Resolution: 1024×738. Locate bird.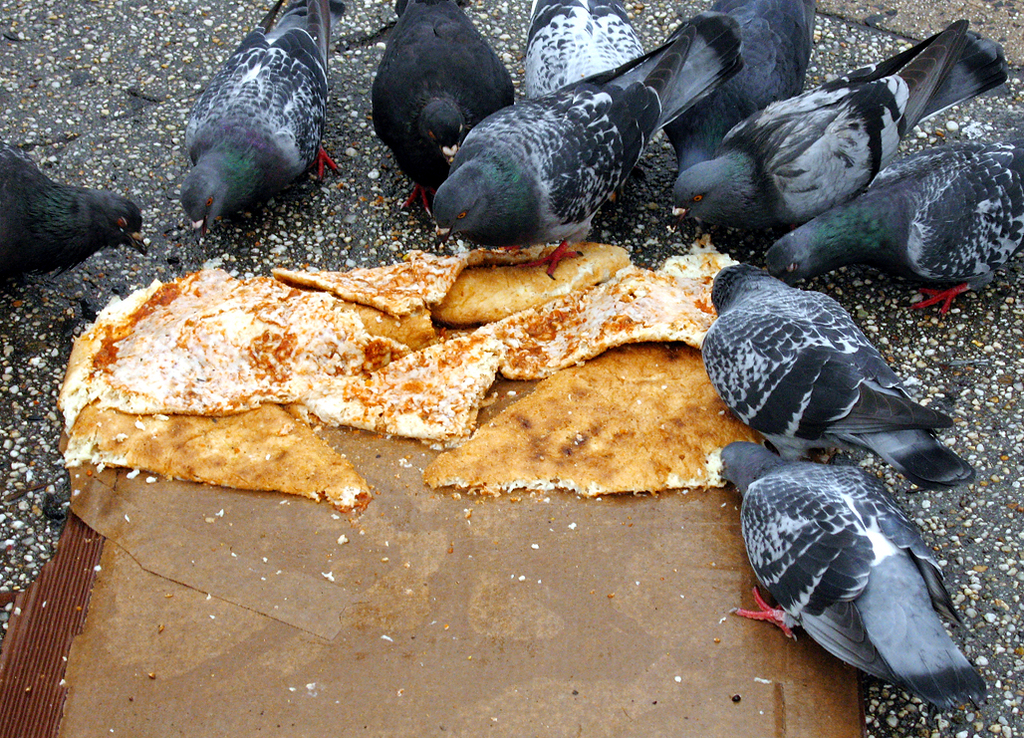
650,0,809,220.
